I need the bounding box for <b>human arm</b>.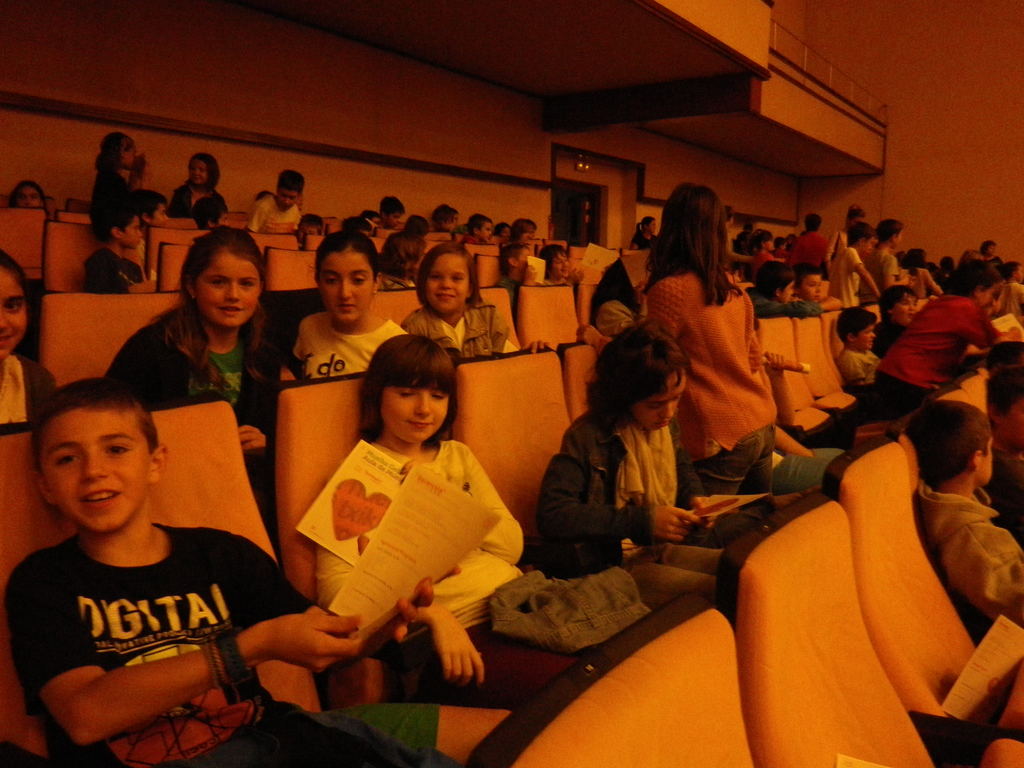
Here it is: x1=880 y1=257 x2=900 y2=288.
